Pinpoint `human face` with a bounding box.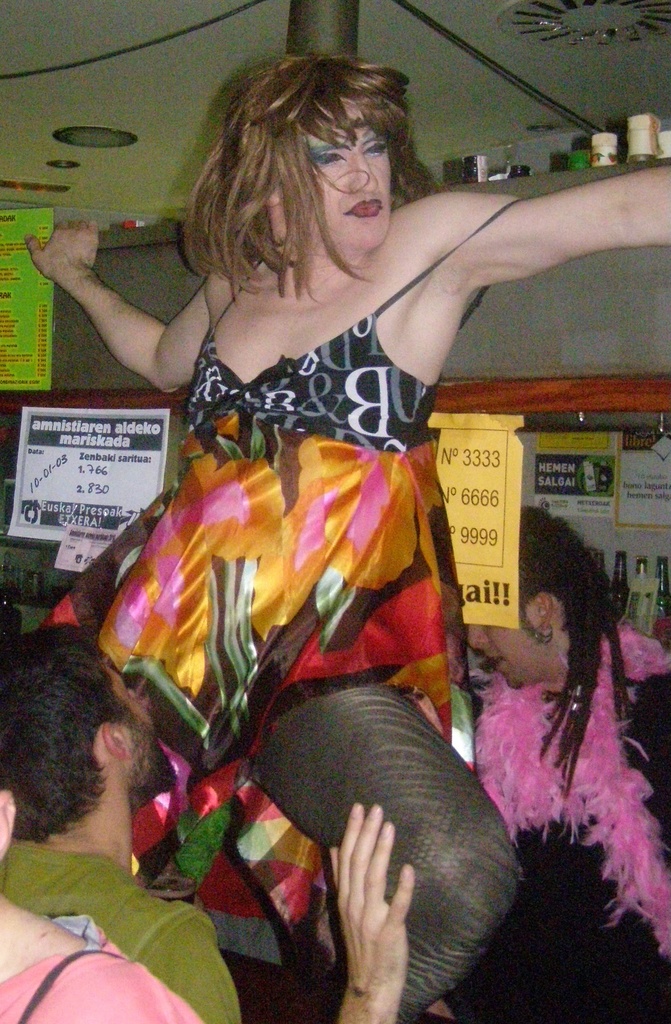
bbox=(116, 665, 177, 798).
